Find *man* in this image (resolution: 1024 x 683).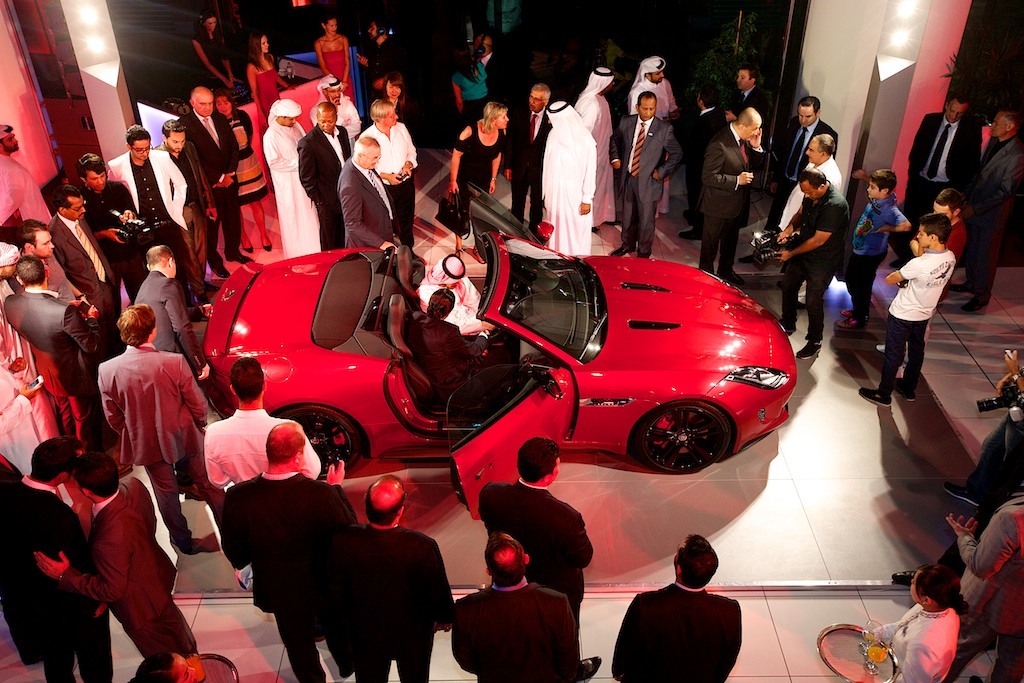
[x1=611, y1=87, x2=678, y2=254].
